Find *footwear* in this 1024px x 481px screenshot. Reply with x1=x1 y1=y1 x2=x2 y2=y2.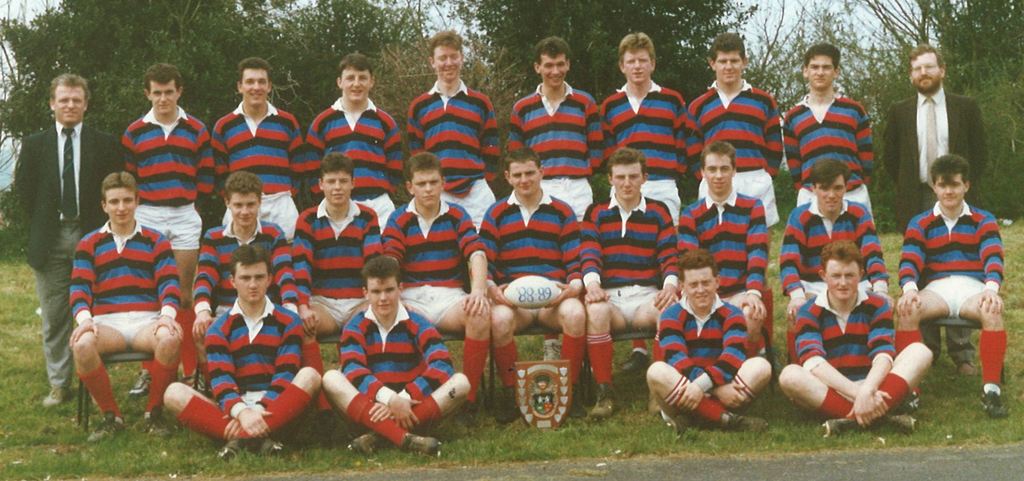
x1=260 y1=441 x2=287 y2=461.
